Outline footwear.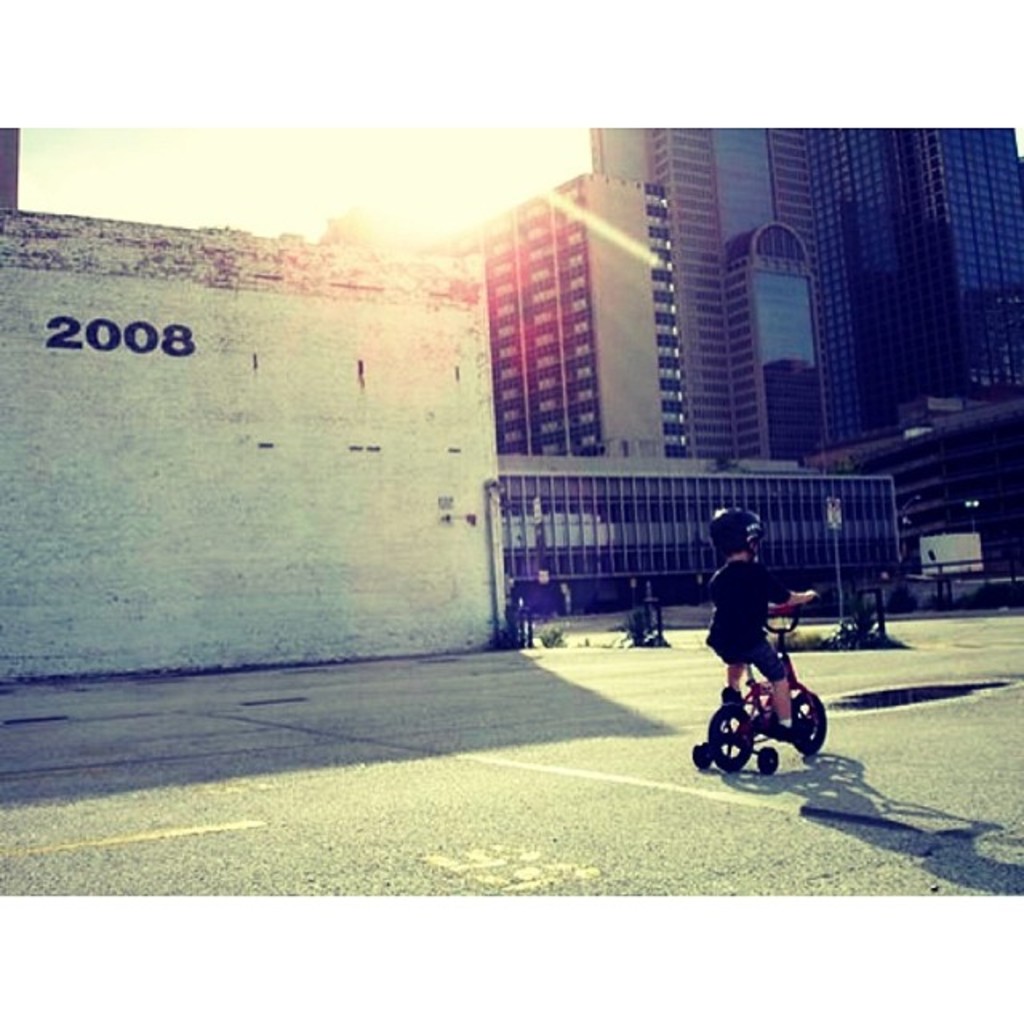
Outline: Rect(773, 720, 810, 744).
